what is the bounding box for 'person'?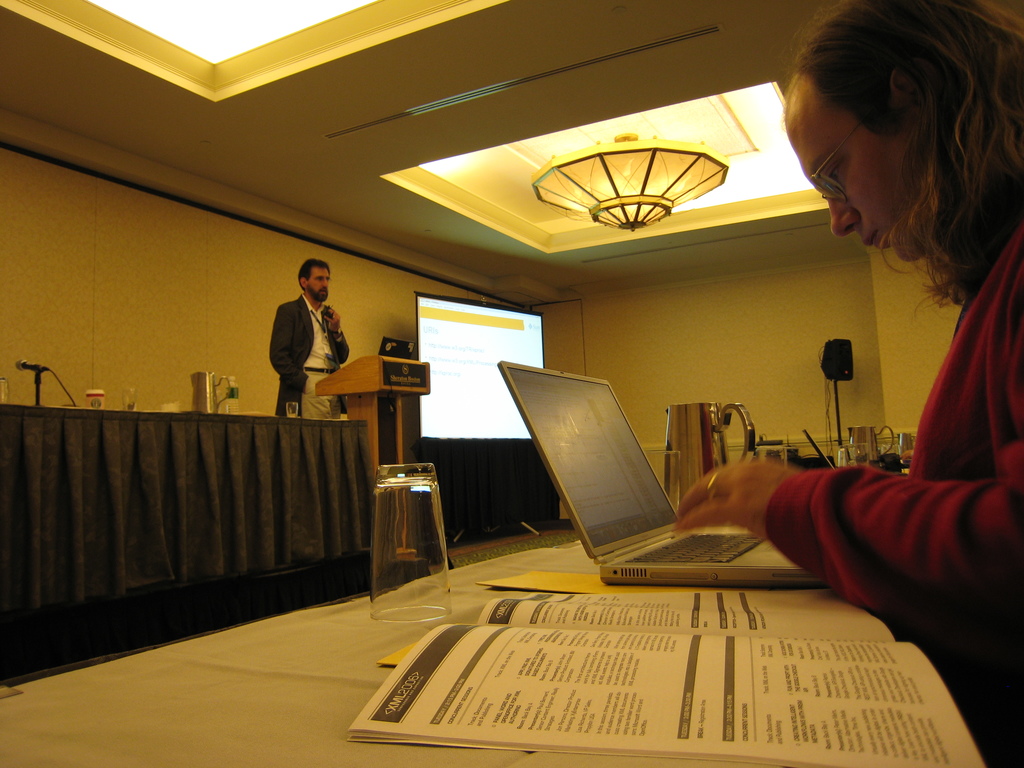
676 0 1023 767.
